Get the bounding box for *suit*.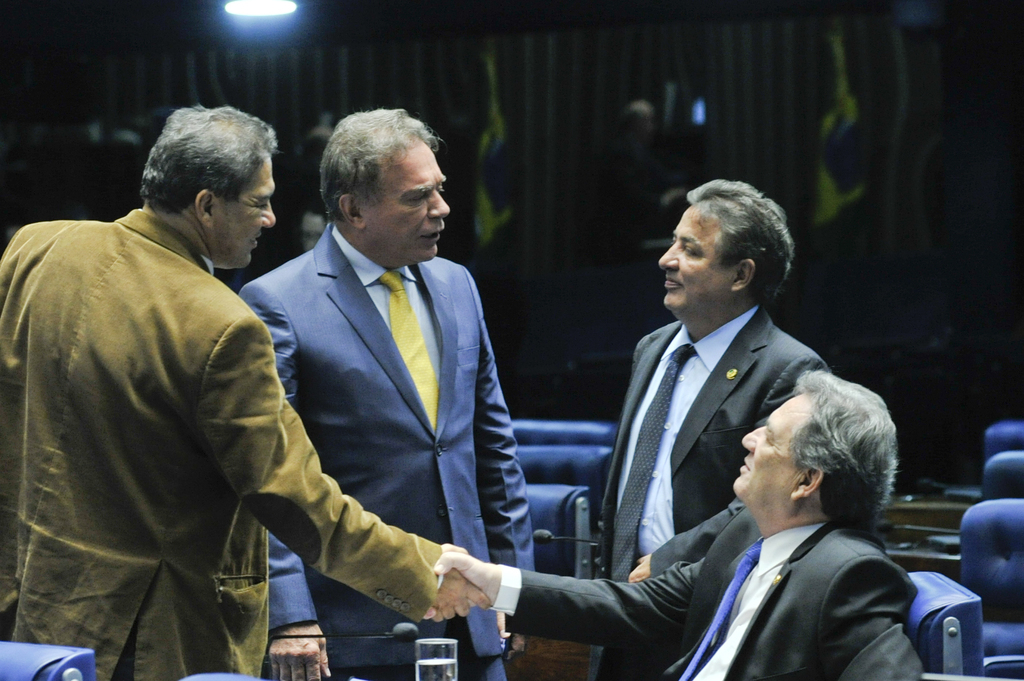
481, 515, 926, 680.
